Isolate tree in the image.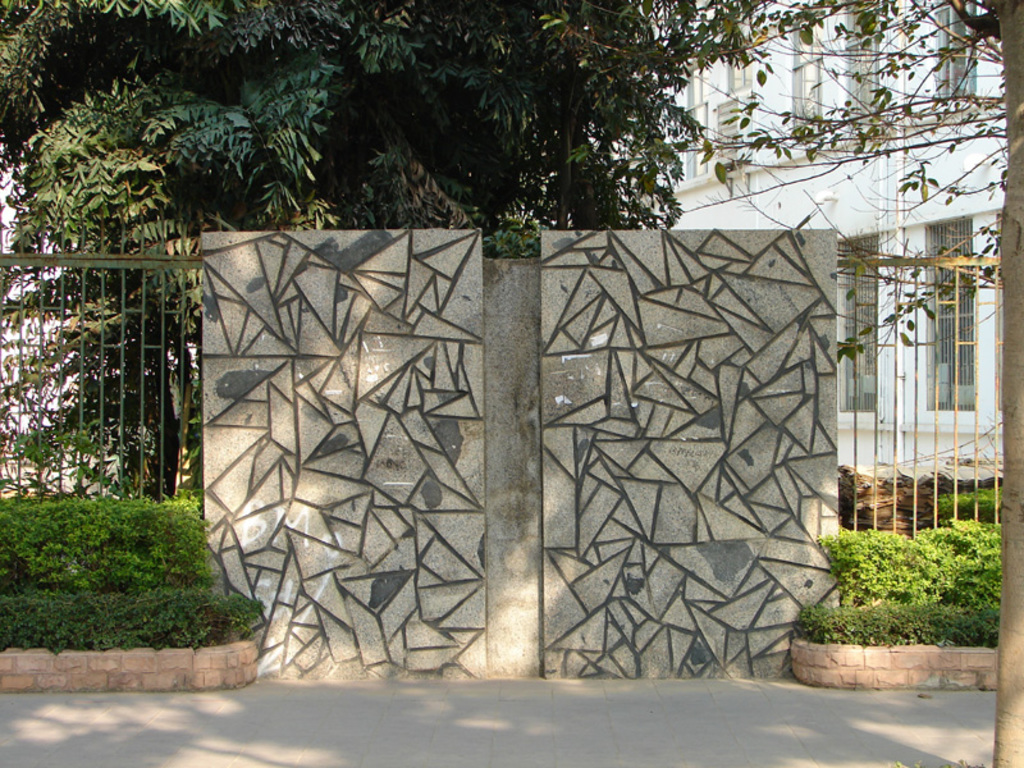
Isolated region: rect(3, 0, 751, 512).
